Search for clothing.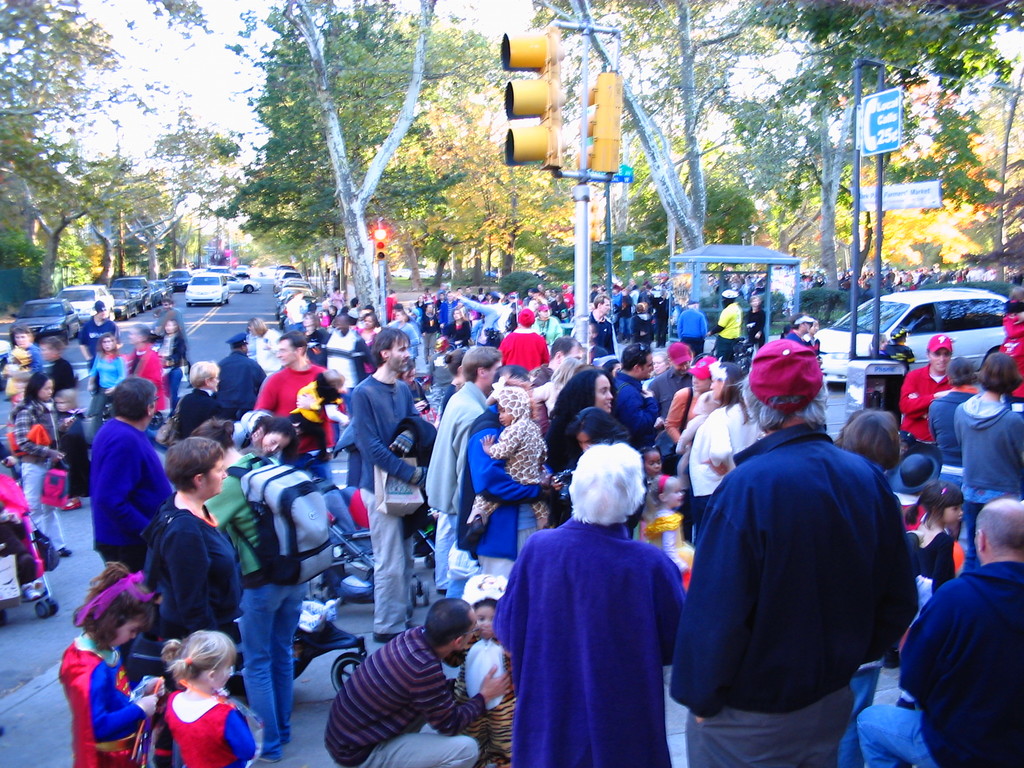
Found at 120,346,163,408.
